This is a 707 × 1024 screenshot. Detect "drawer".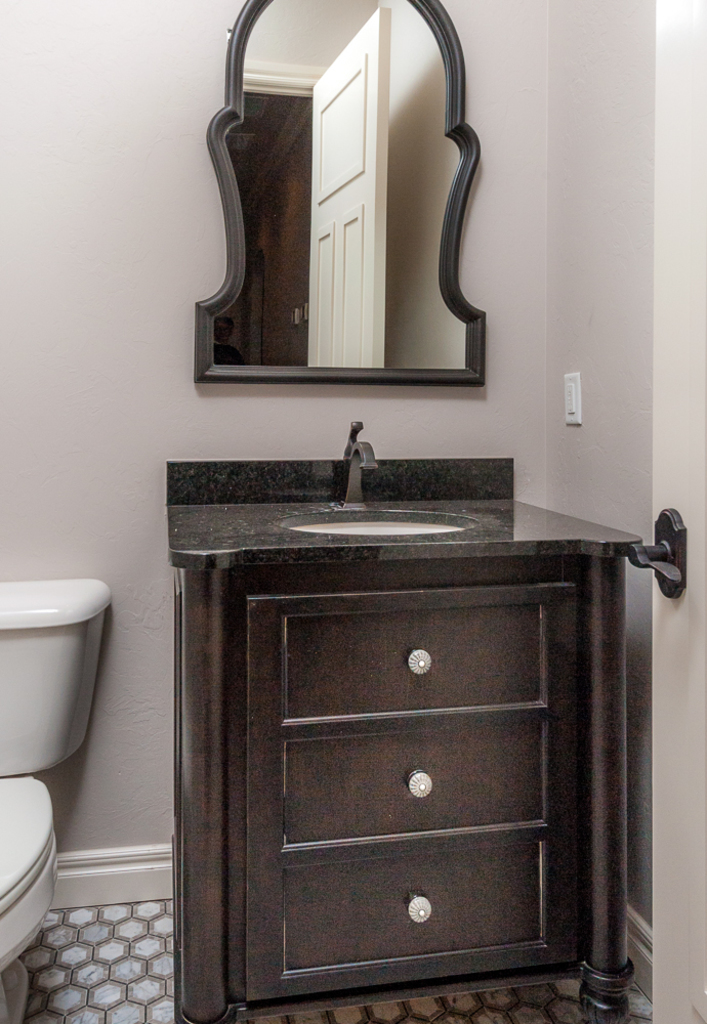
detection(285, 603, 539, 724).
